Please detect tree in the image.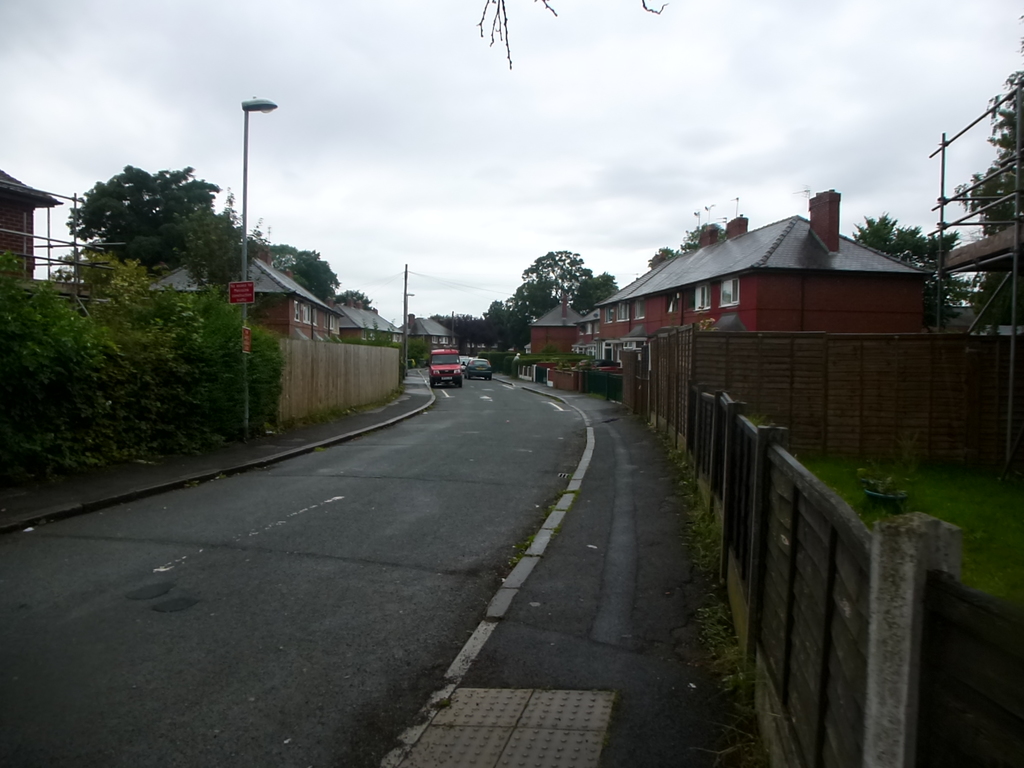
{"left": 340, "top": 288, "right": 372, "bottom": 305}.
